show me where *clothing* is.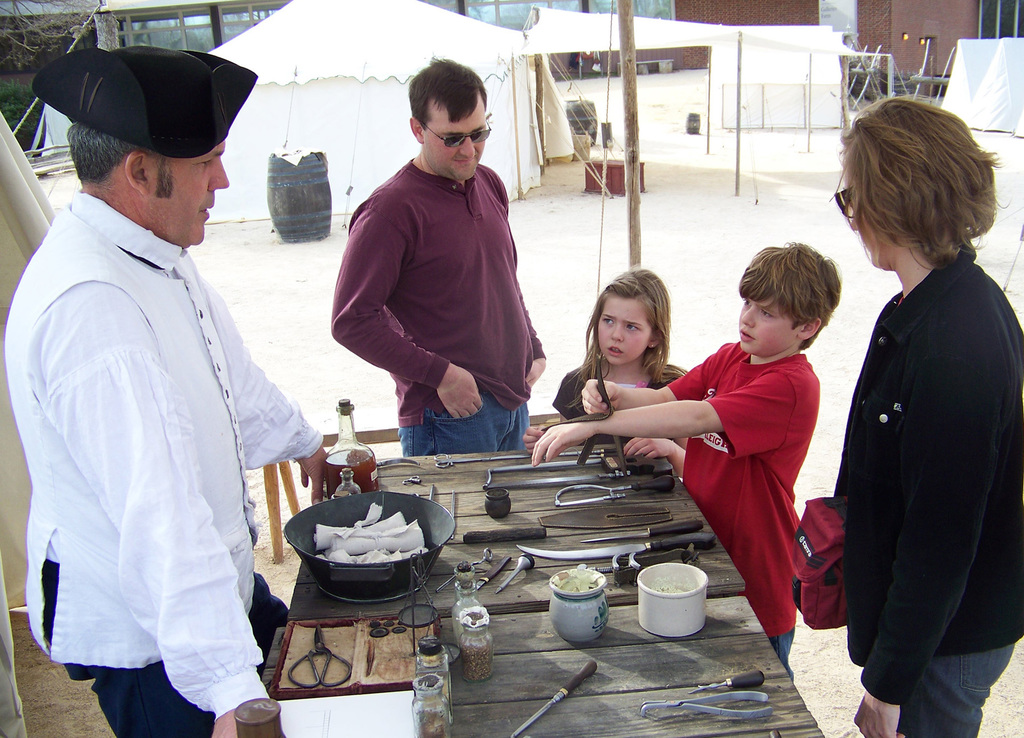
*clothing* is at 330:159:549:461.
